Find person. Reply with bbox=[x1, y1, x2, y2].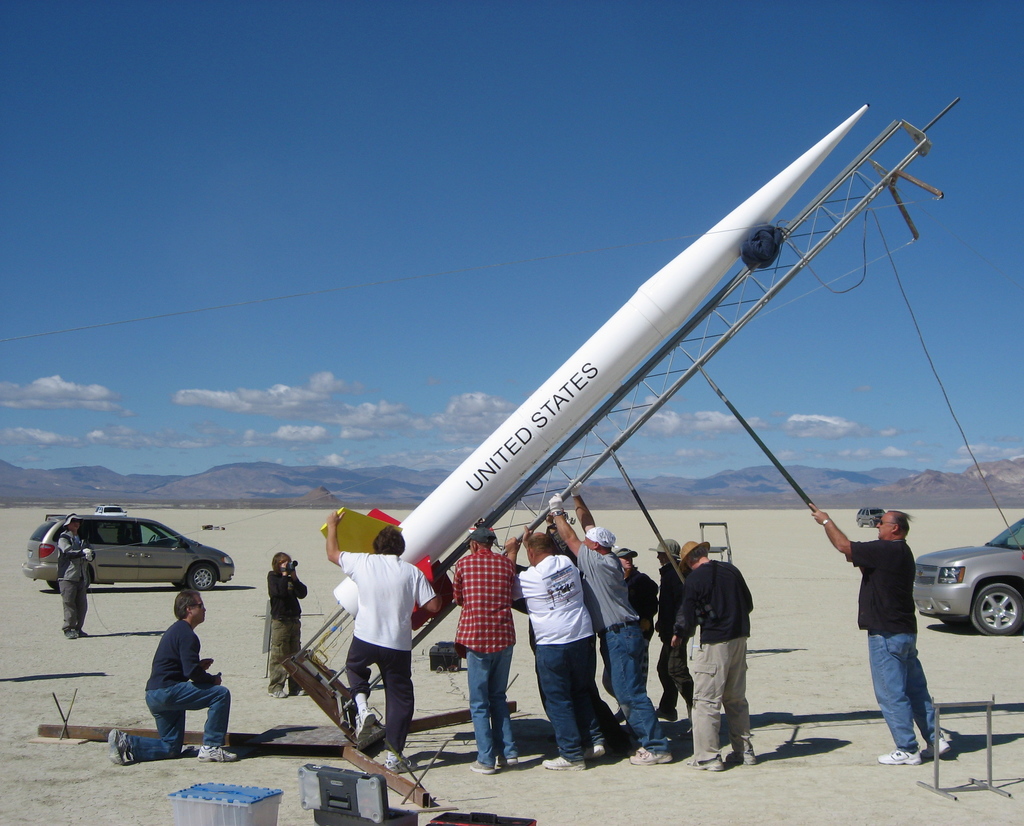
bbox=[675, 553, 755, 769].
